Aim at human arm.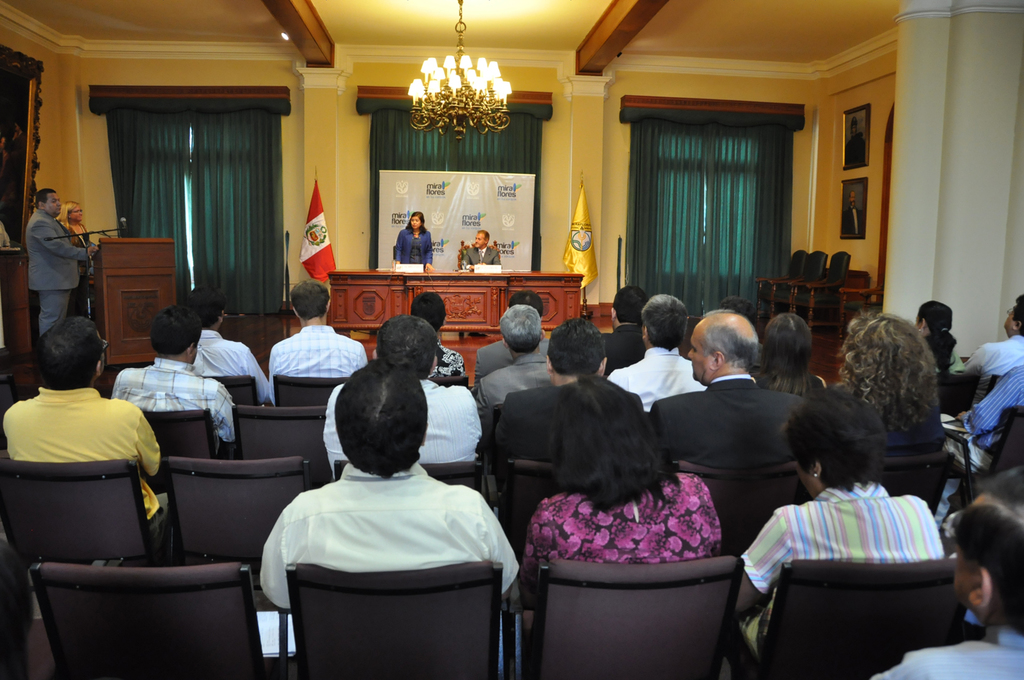
Aimed at crop(356, 341, 369, 370).
